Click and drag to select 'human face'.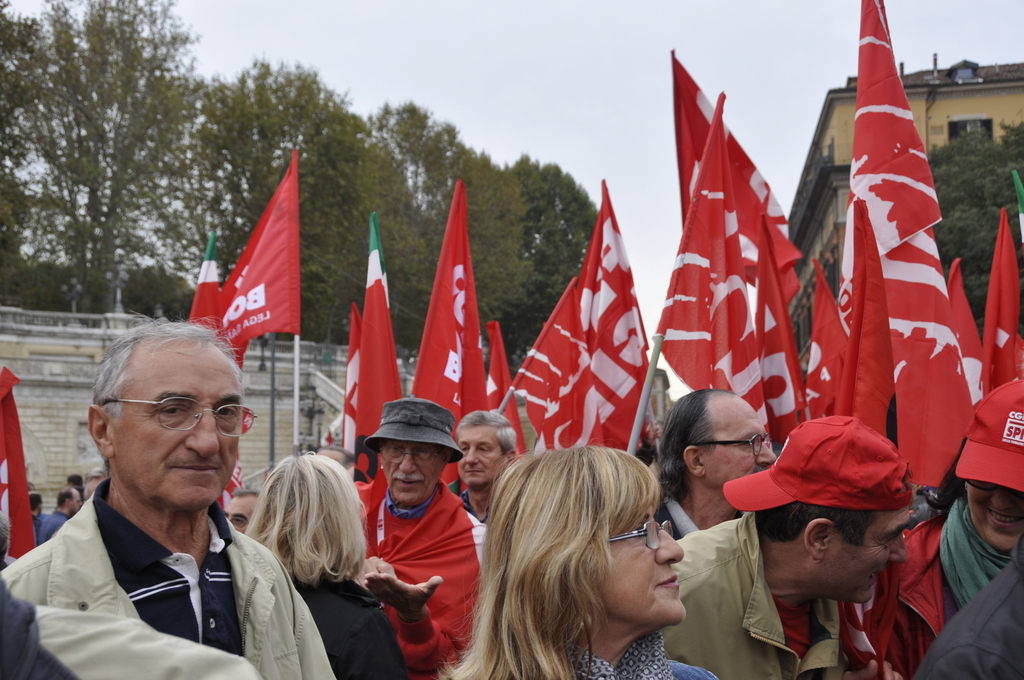
Selection: bbox(458, 425, 507, 486).
